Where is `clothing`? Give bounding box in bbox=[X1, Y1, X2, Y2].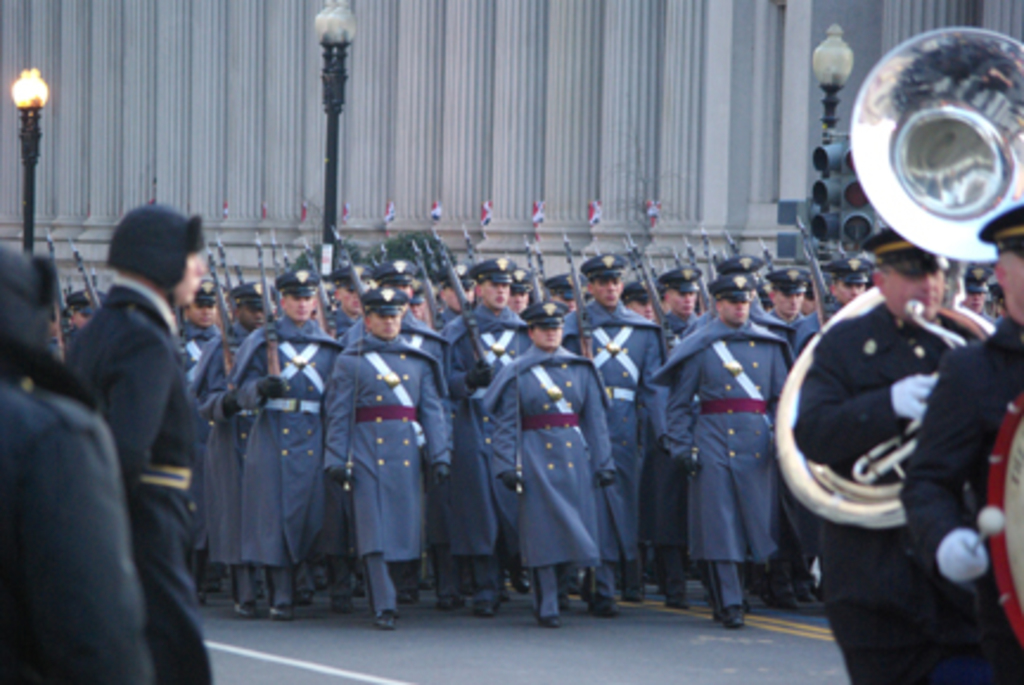
bbox=[225, 308, 341, 569].
